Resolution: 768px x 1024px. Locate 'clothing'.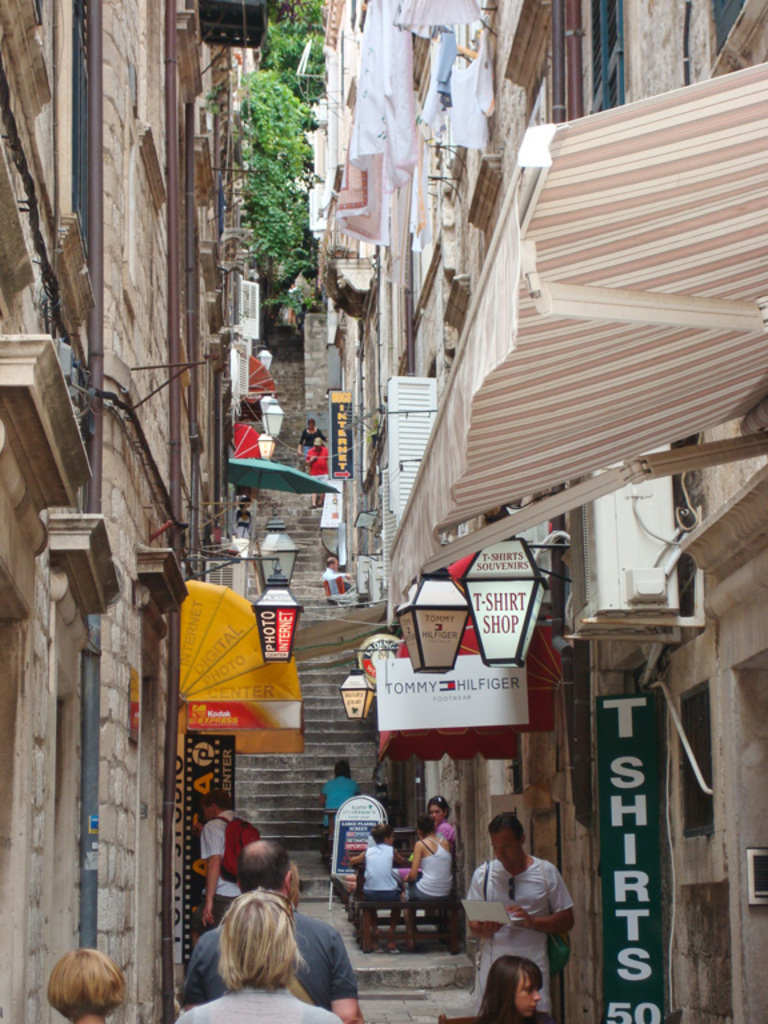
[323, 780, 359, 839].
